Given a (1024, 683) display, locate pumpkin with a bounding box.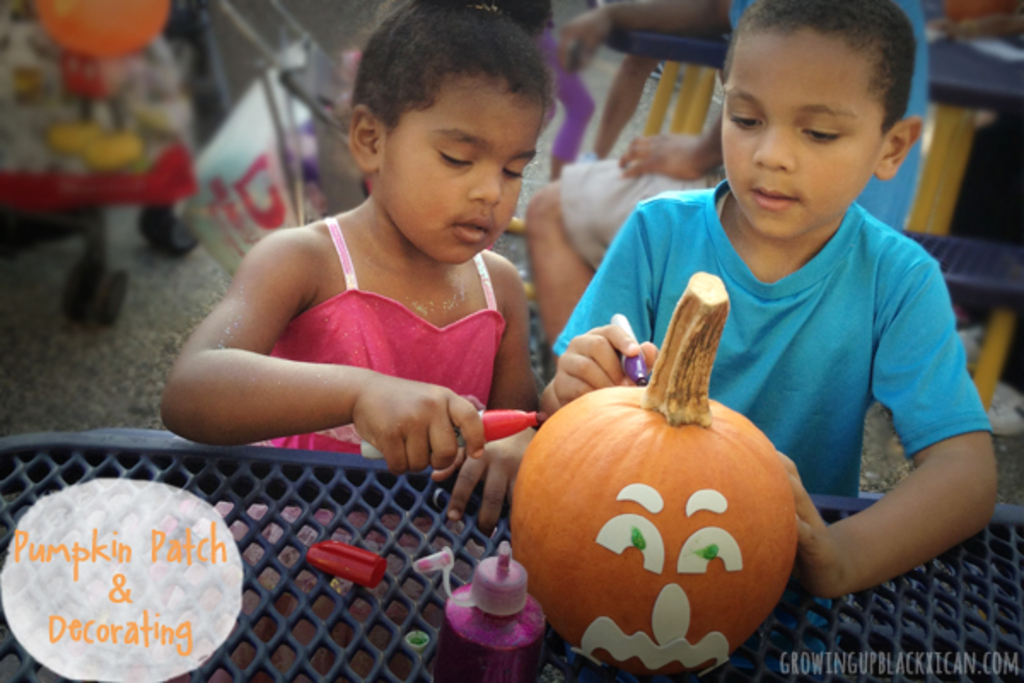
Located: 505:270:794:681.
